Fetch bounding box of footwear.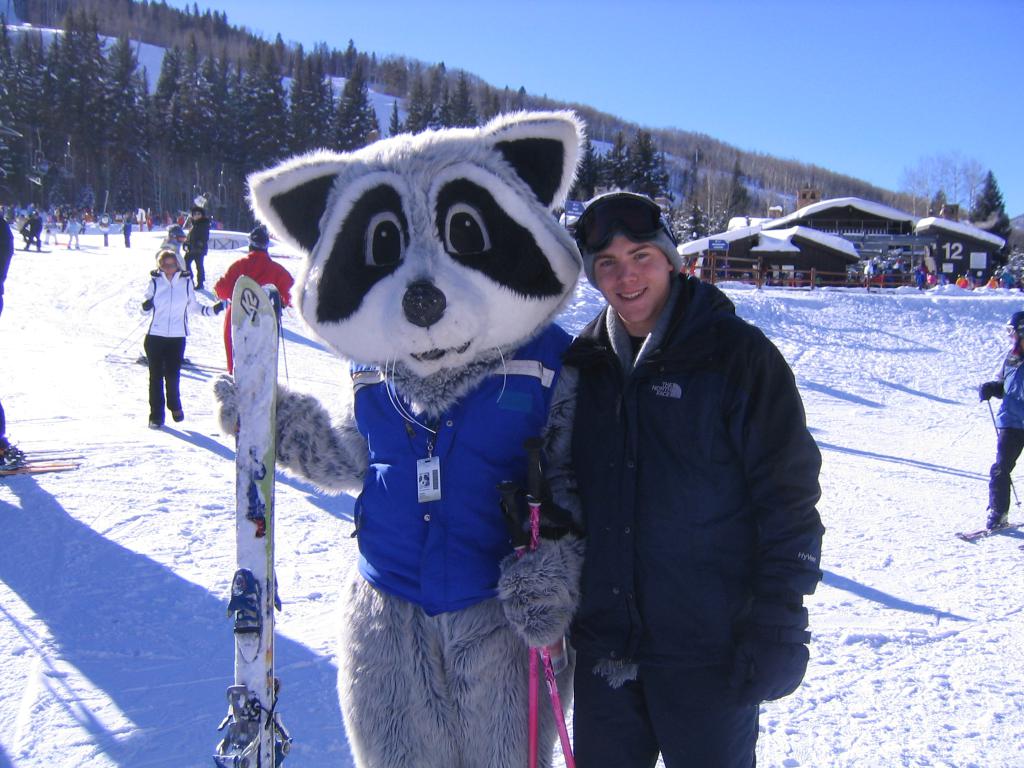
Bbox: crop(986, 511, 1010, 529).
